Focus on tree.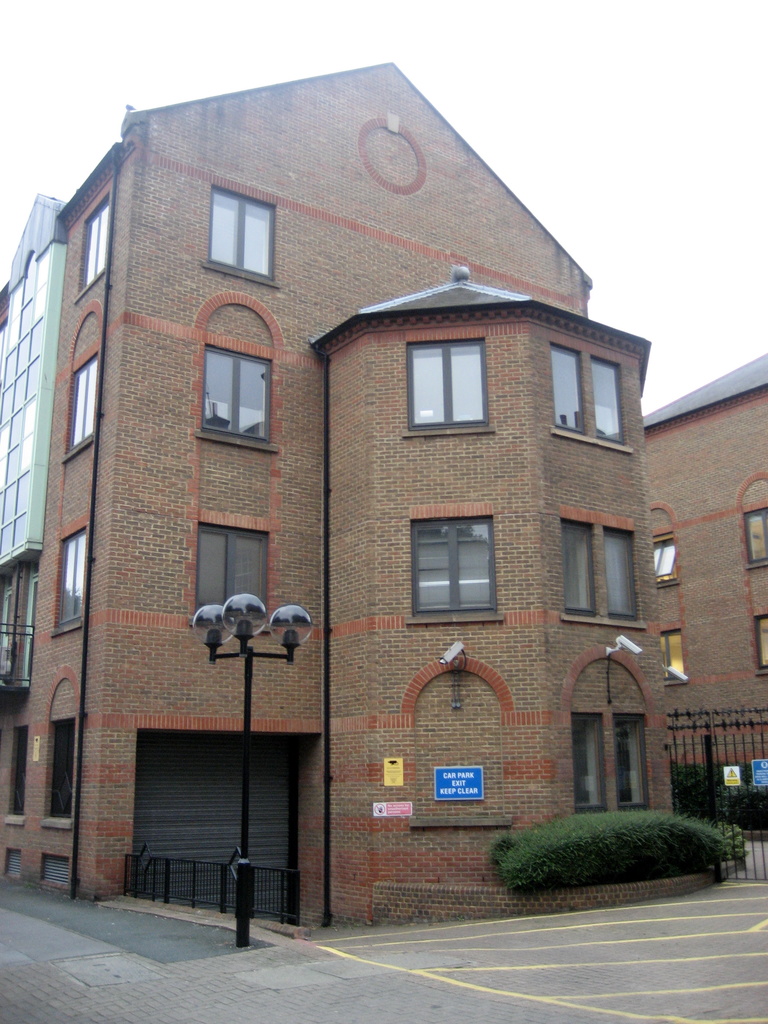
Focused at [664, 757, 703, 817].
